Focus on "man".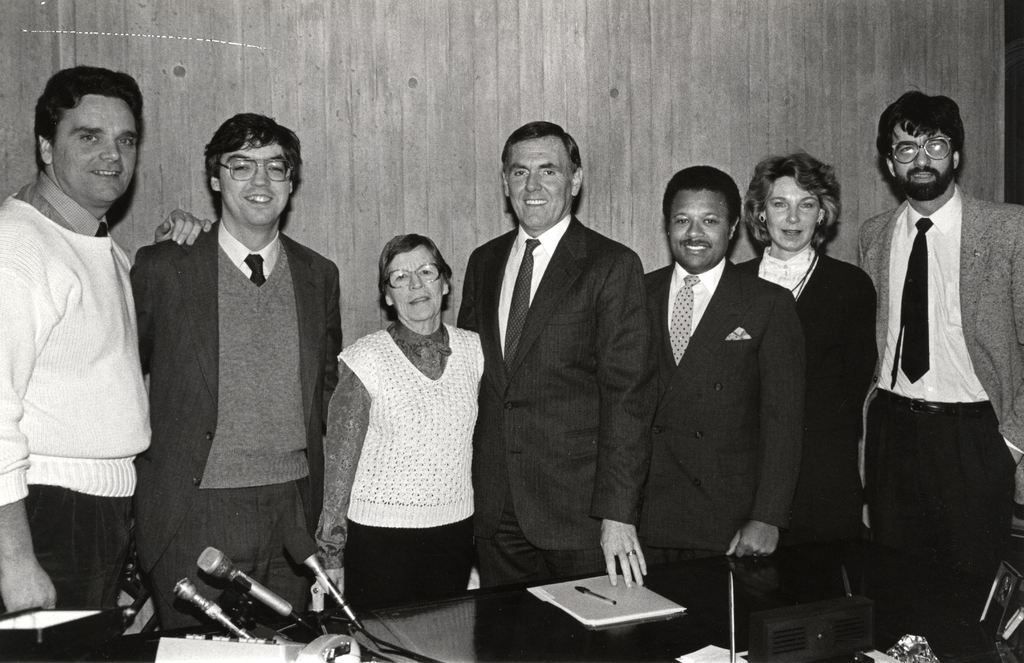
Focused at 633, 162, 810, 626.
